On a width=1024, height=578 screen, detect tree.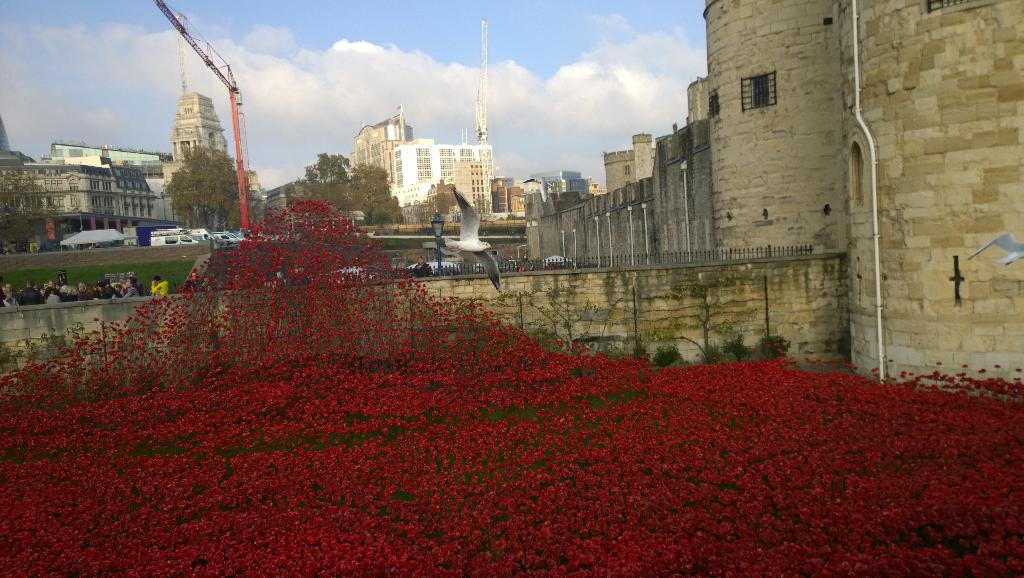
bbox=(166, 139, 243, 230).
